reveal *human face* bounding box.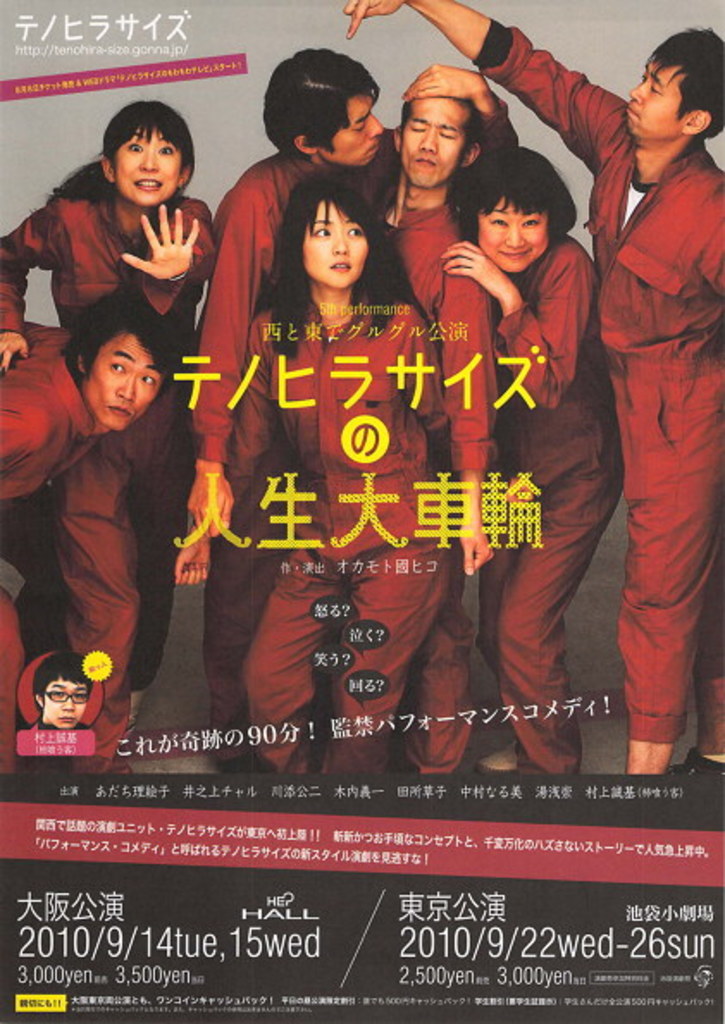
Revealed: select_region(627, 45, 680, 138).
